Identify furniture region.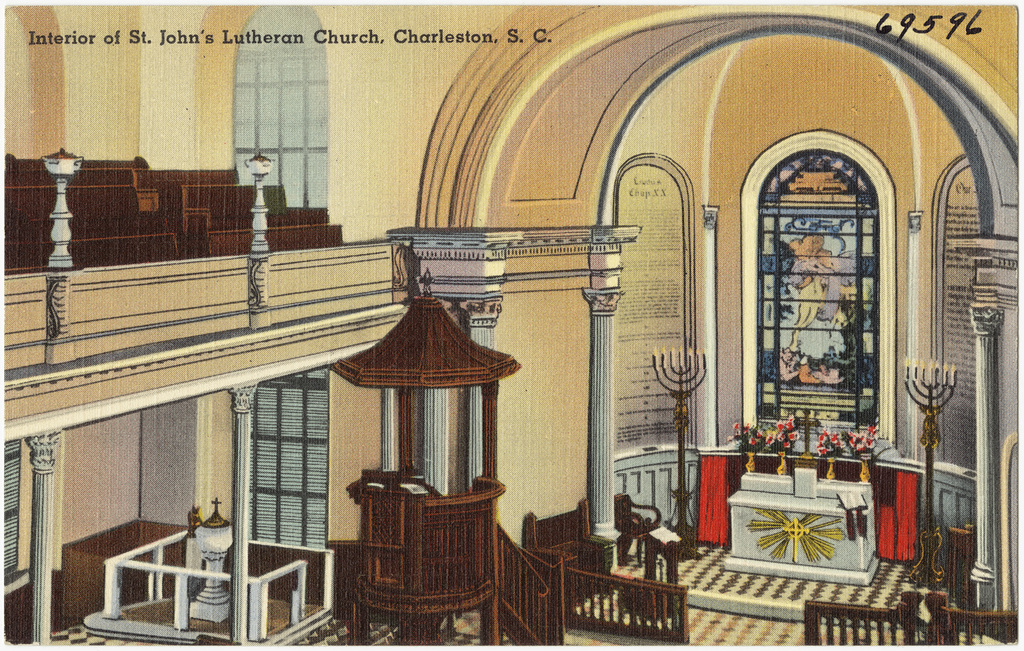
Region: box(0, 154, 344, 270).
